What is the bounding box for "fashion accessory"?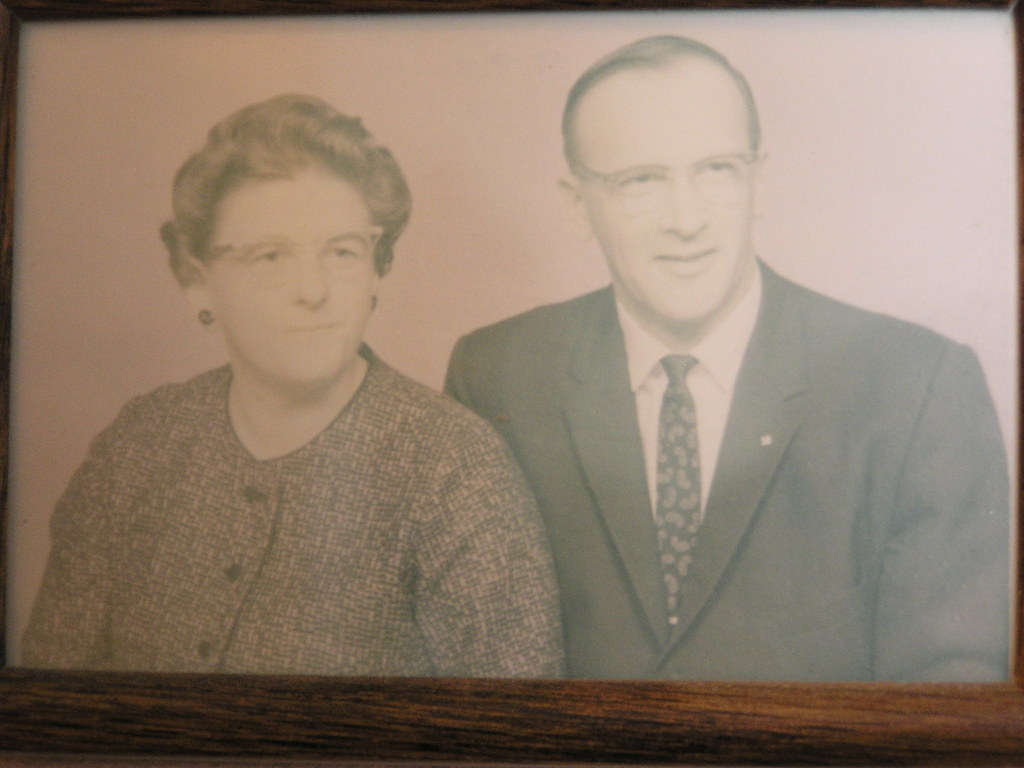
crop(371, 296, 377, 316).
